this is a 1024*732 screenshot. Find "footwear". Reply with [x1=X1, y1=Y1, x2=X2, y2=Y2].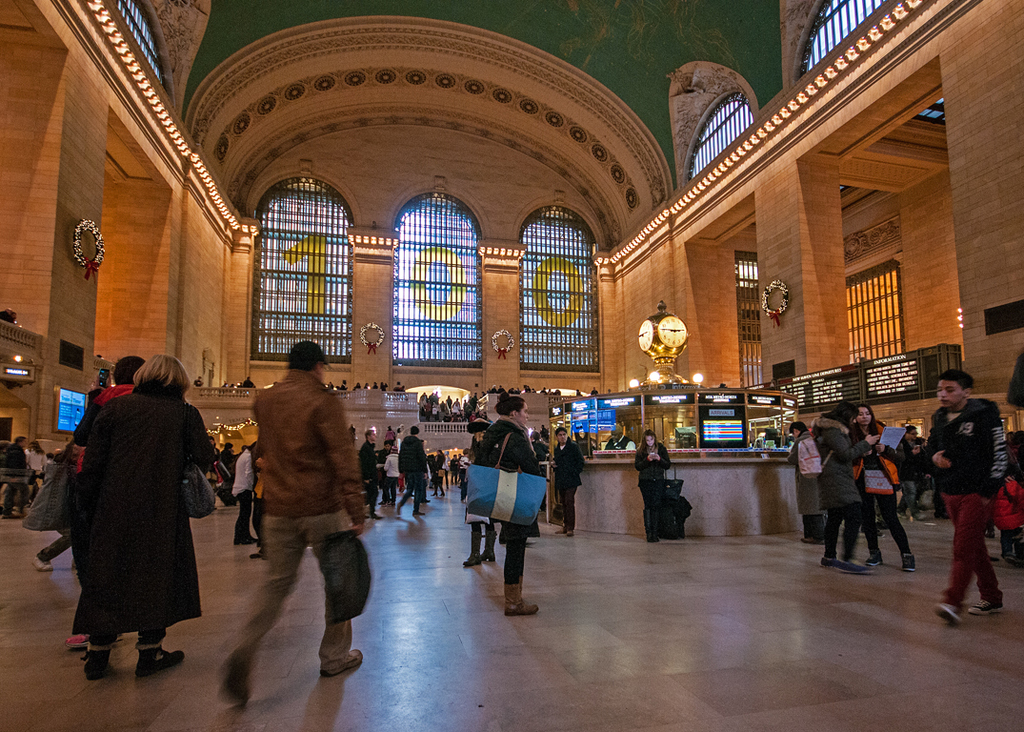
[x1=818, y1=555, x2=838, y2=568].
